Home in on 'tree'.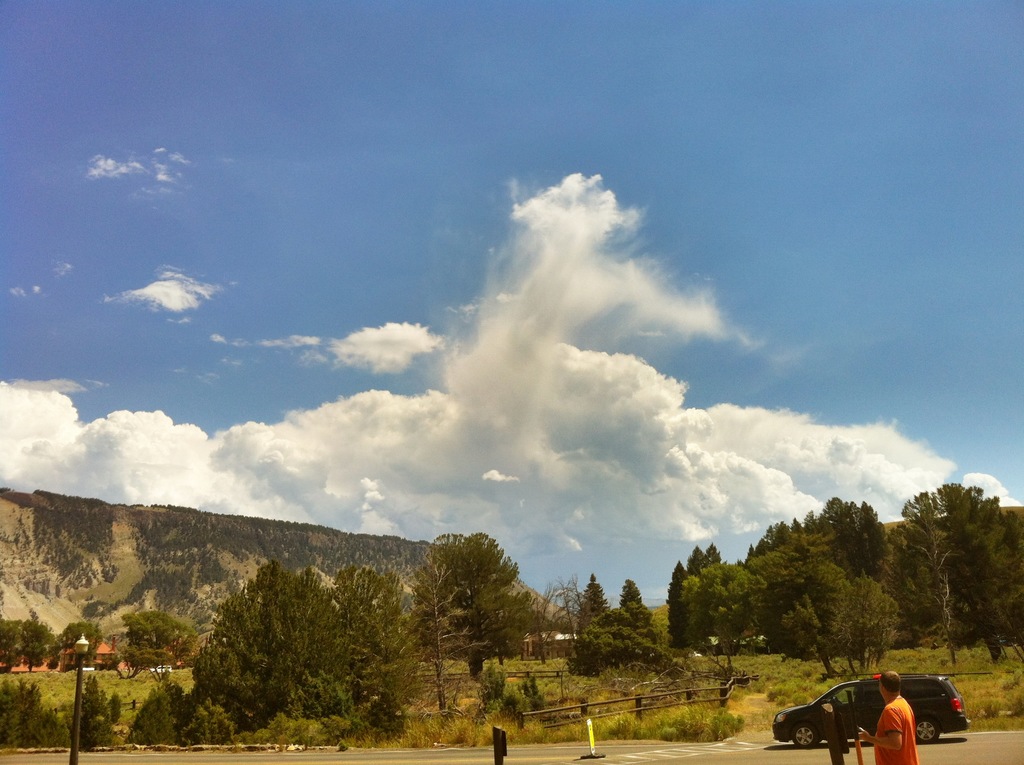
Homed in at 0 611 58 673.
